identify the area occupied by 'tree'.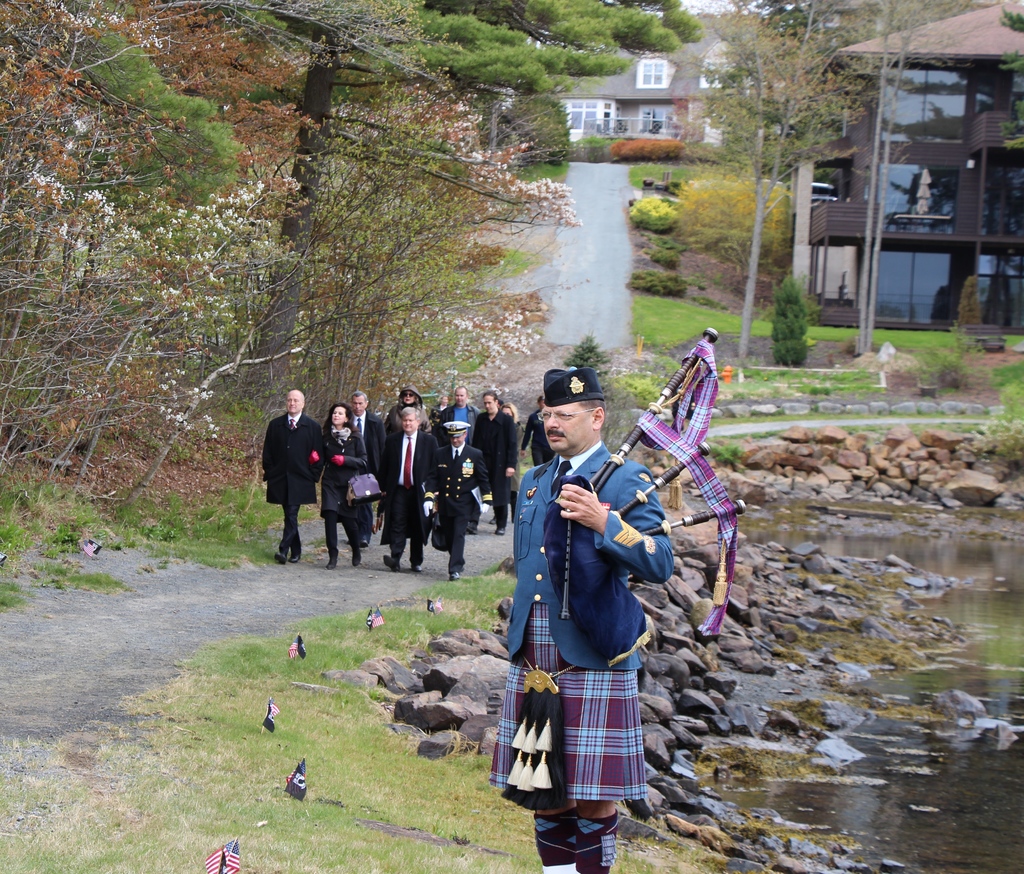
Area: box=[0, 0, 223, 517].
